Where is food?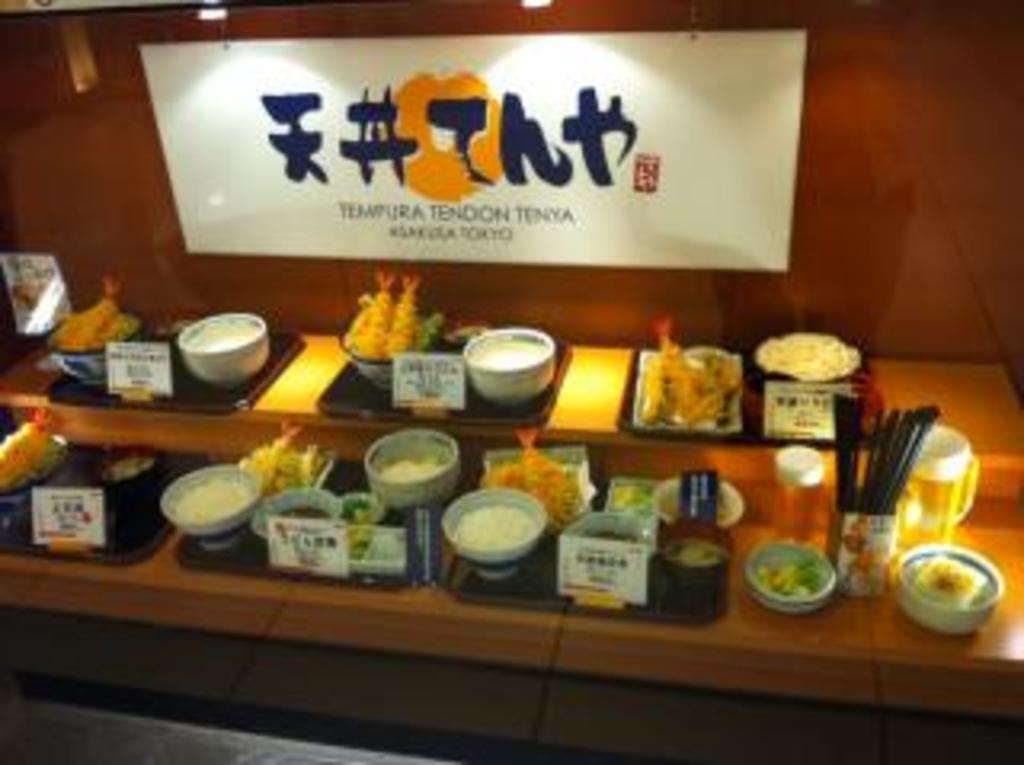
<region>470, 336, 541, 365</region>.
